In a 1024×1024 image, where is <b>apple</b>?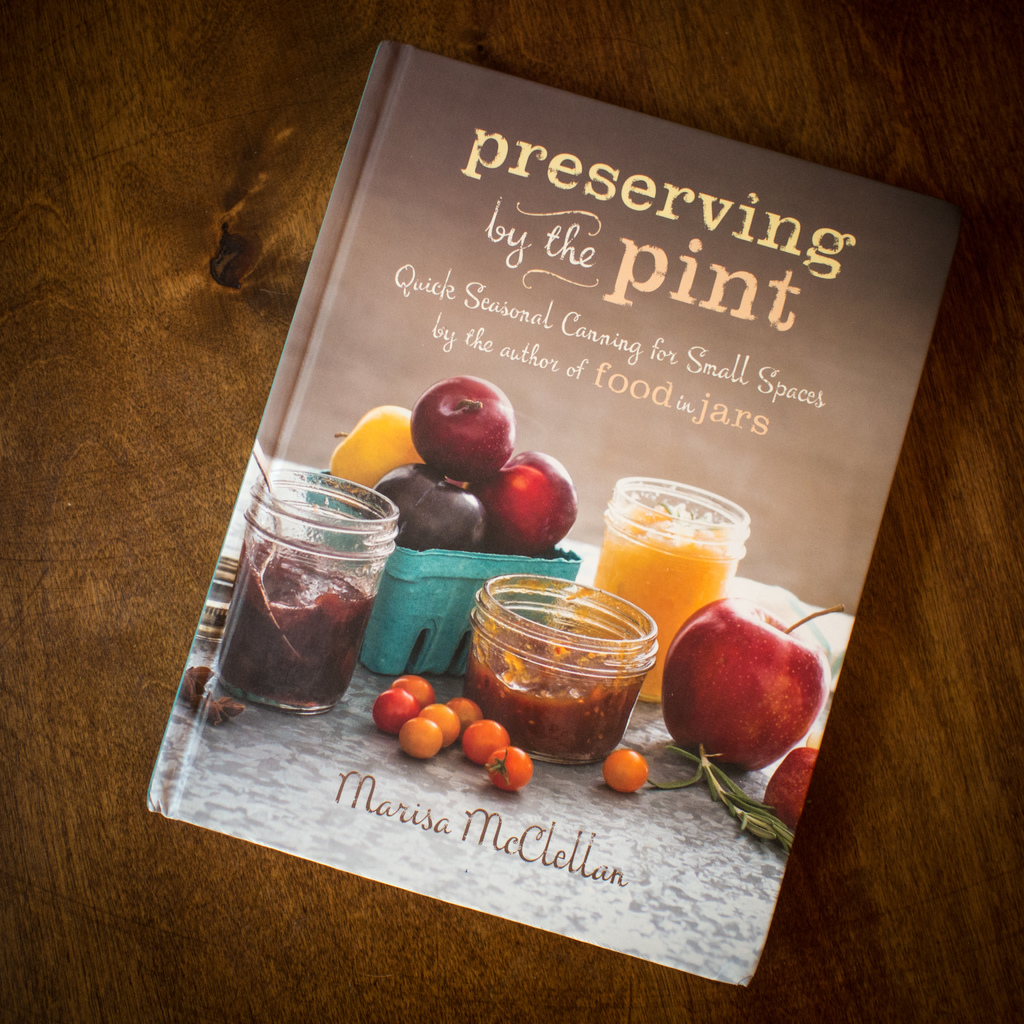
<region>761, 742, 822, 828</region>.
